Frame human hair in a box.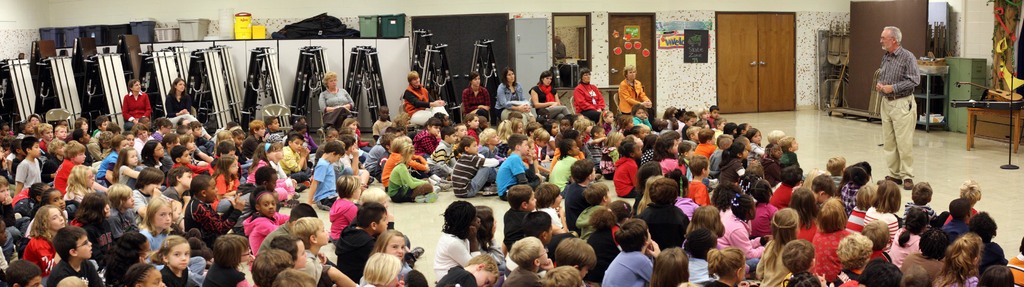
{"left": 474, "top": 206, "right": 495, "bottom": 234}.
